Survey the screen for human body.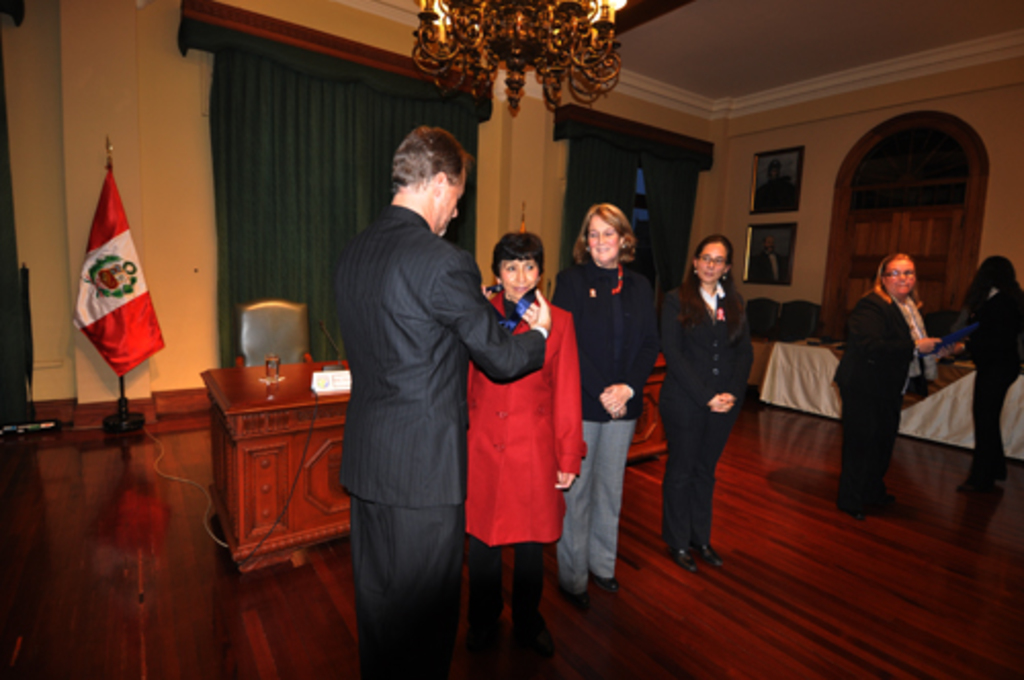
Survey found: pyautogui.locateOnScreen(328, 201, 549, 678).
